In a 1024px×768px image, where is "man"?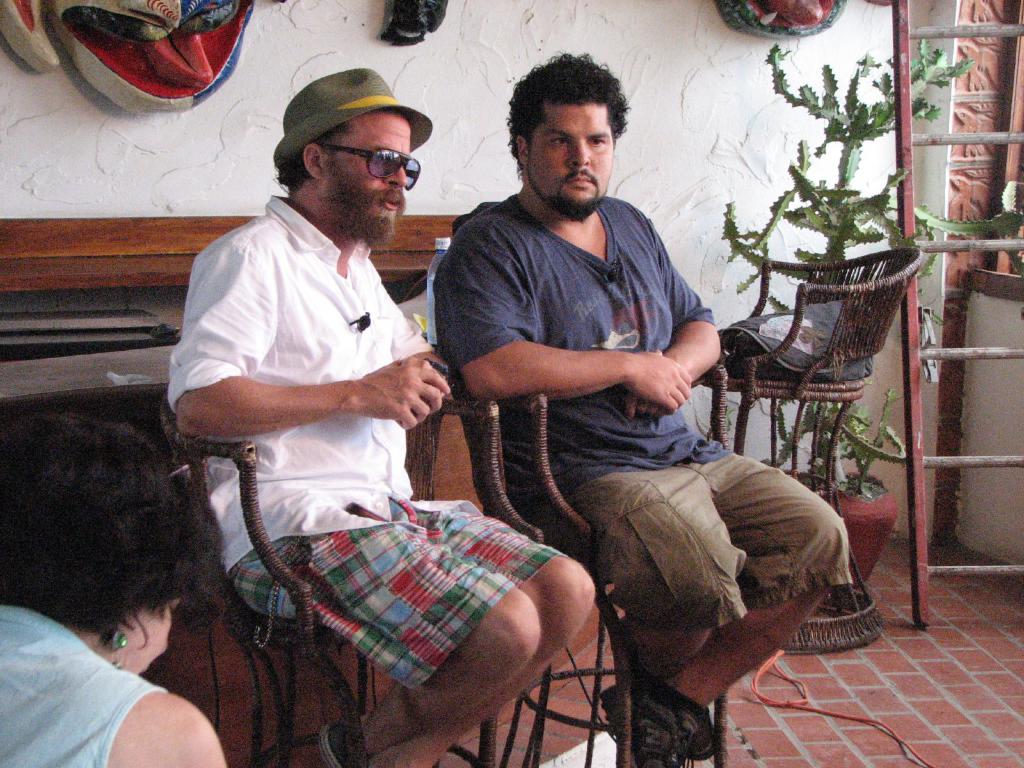
[x1=146, y1=58, x2=598, y2=767].
